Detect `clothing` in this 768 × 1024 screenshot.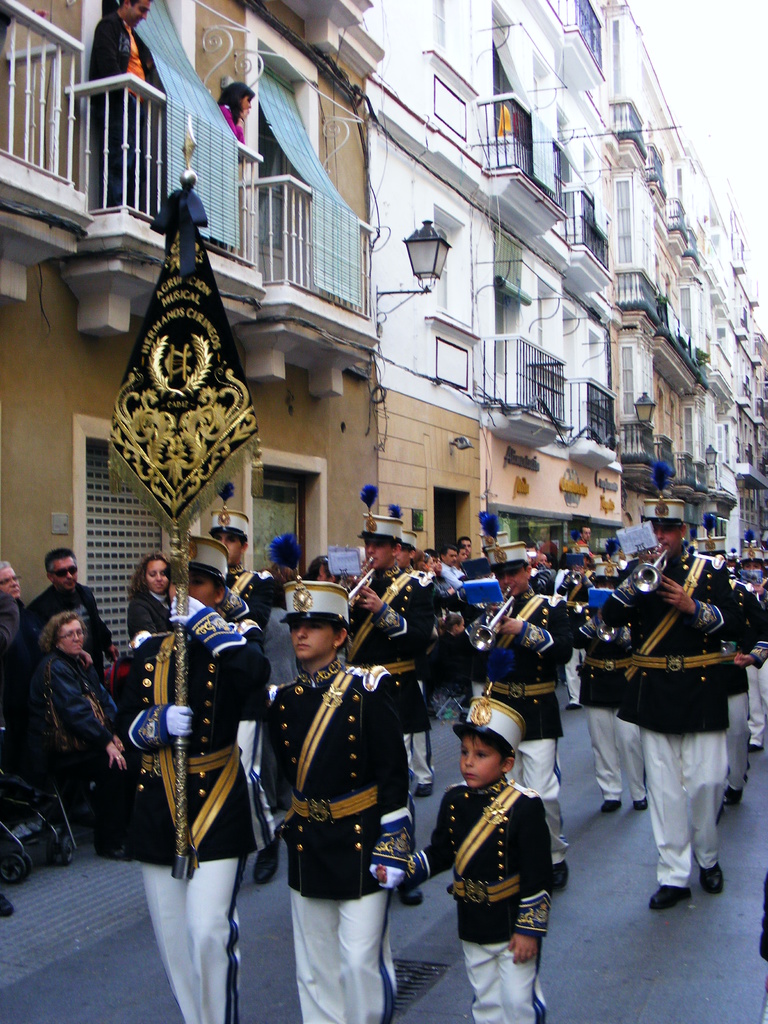
Detection: {"left": 93, "top": 680, "right": 265, "bottom": 1014}.
